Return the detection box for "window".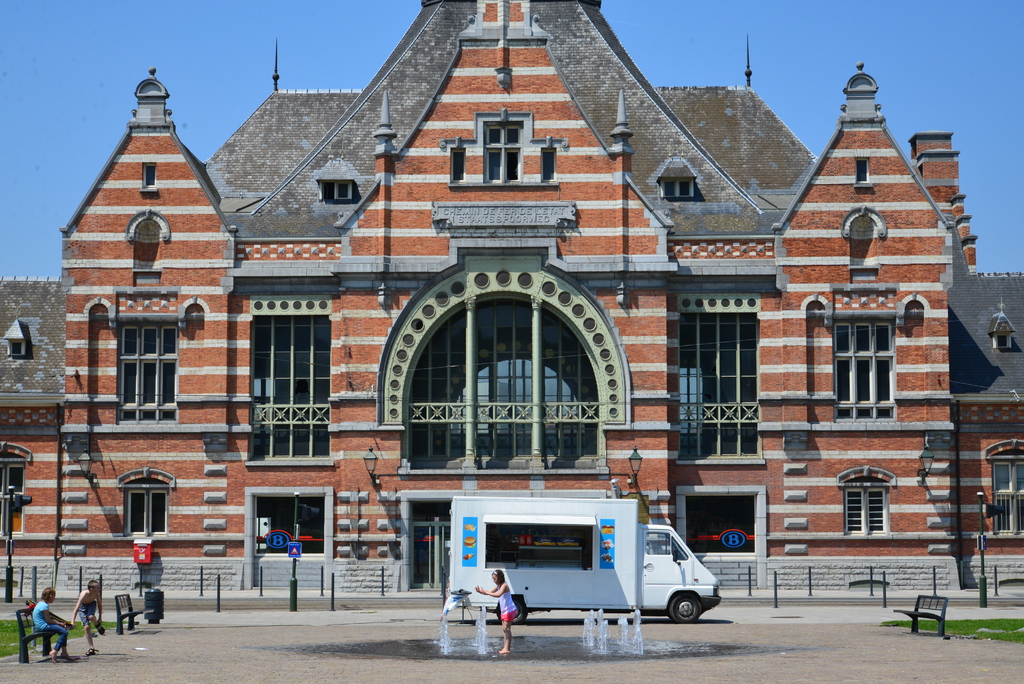
crop(684, 494, 760, 555).
